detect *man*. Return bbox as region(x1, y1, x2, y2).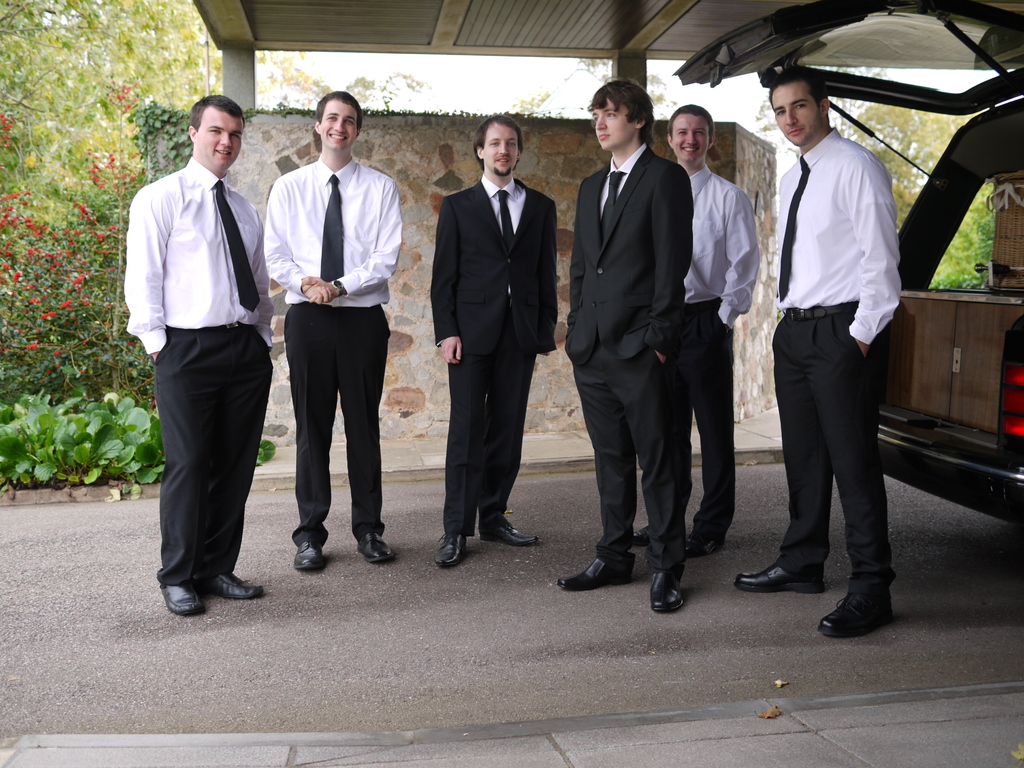
region(262, 93, 397, 564).
